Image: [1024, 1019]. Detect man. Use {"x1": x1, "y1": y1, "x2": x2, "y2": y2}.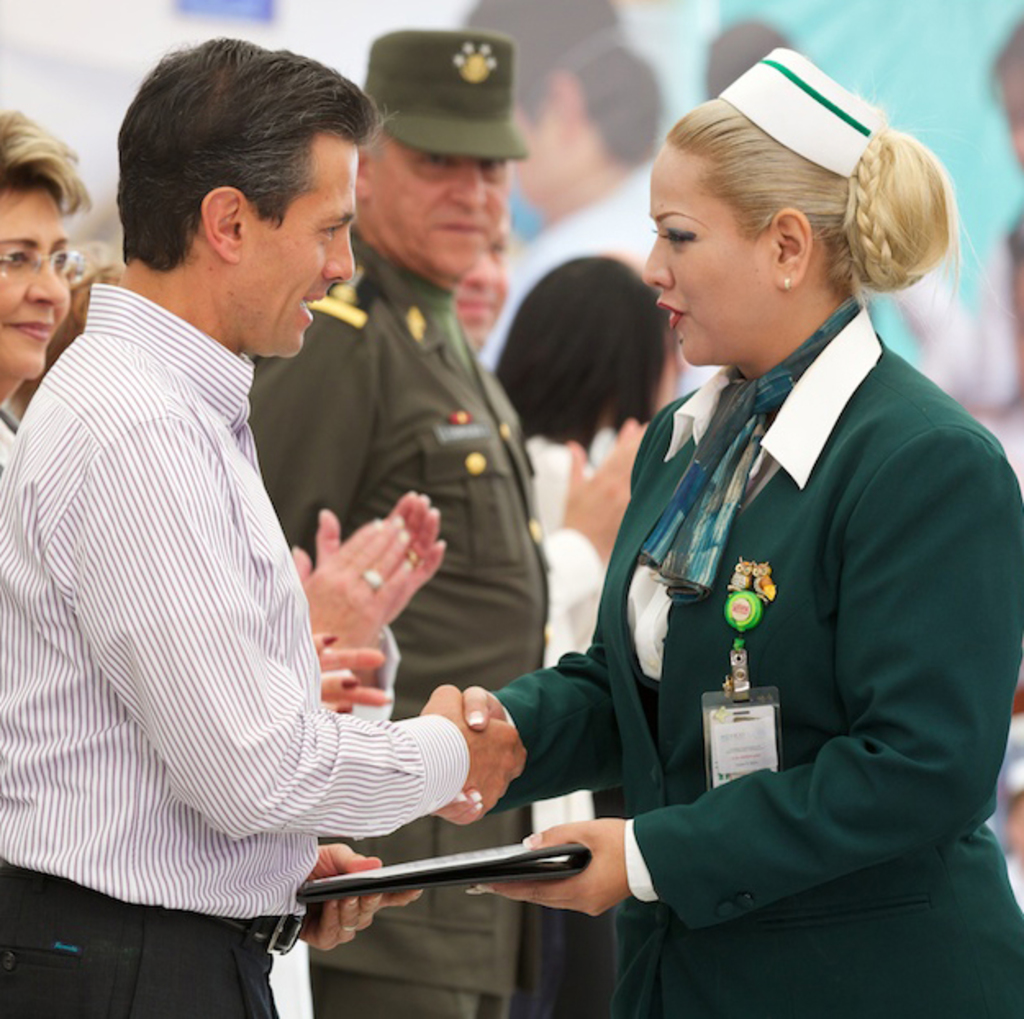
{"x1": 252, "y1": 29, "x2": 551, "y2": 1017}.
